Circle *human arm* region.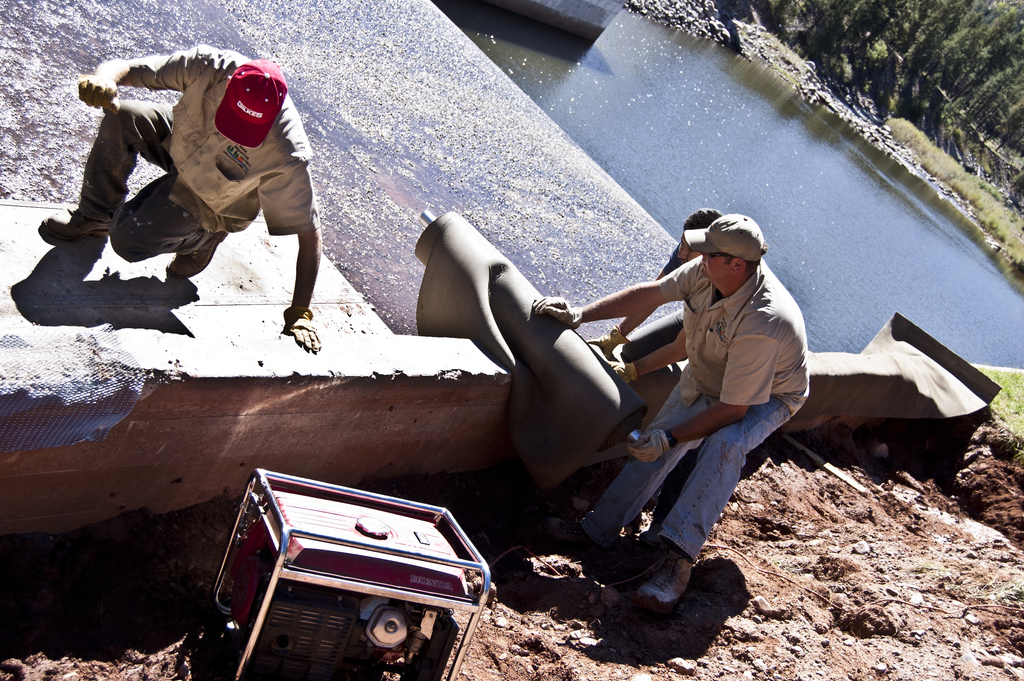
Region: bbox=[621, 334, 773, 466].
